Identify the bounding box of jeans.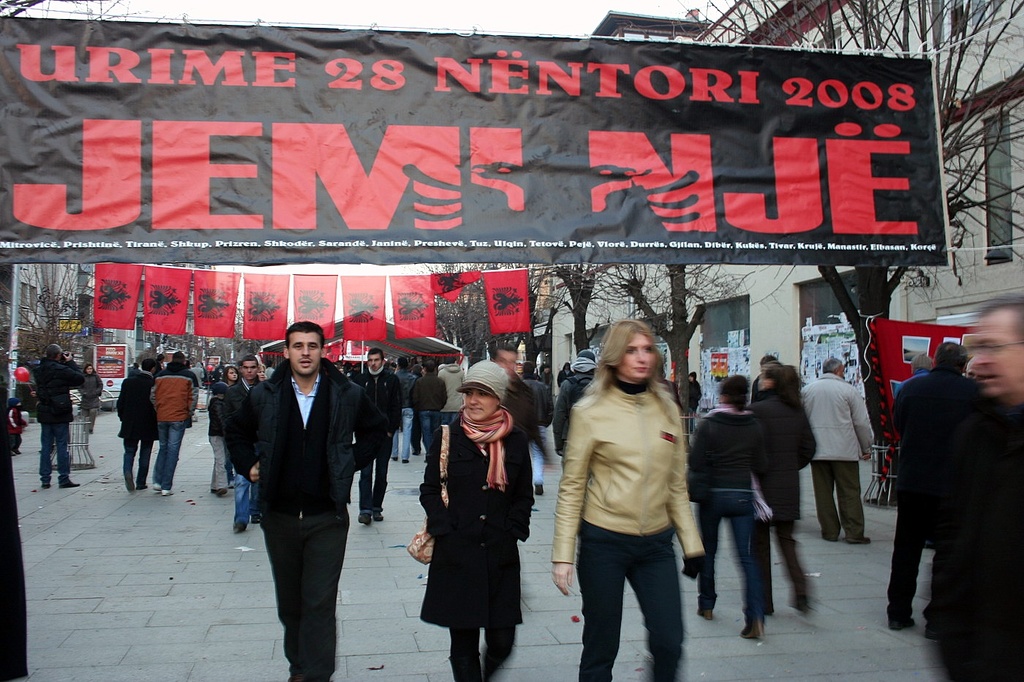
box=[699, 487, 767, 624].
